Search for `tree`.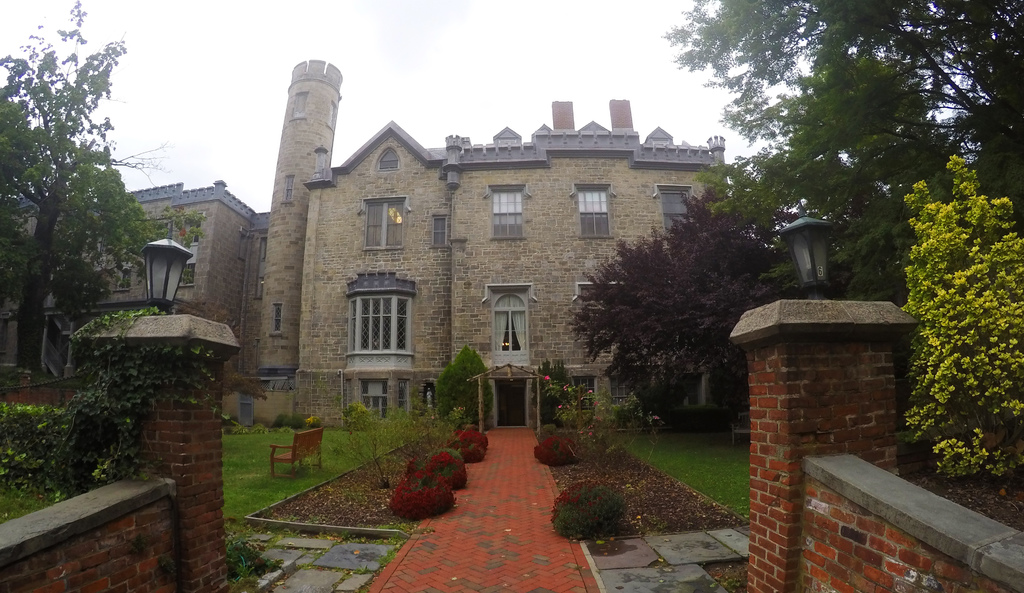
Found at bbox(528, 358, 587, 430).
